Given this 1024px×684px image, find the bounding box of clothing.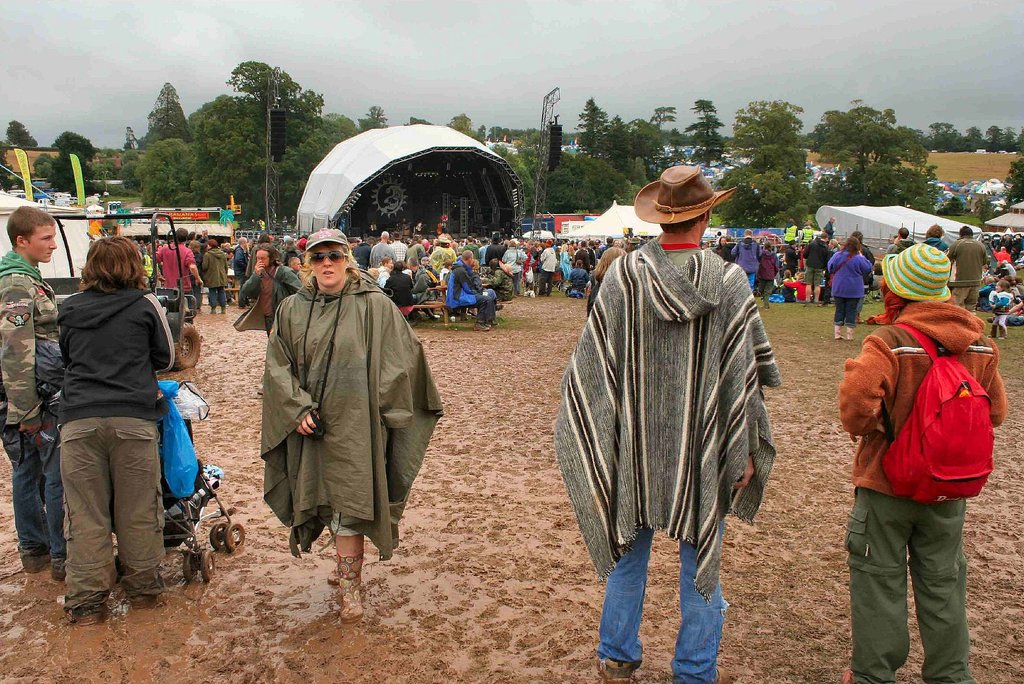
detection(40, 282, 164, 596).
